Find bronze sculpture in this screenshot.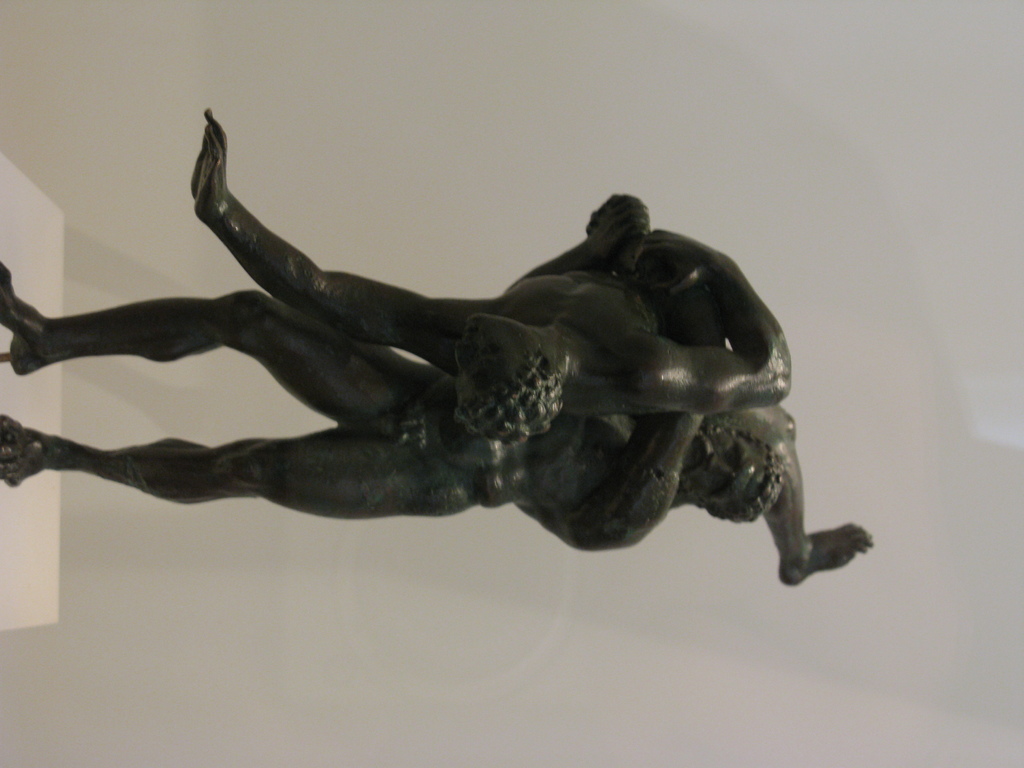
The bounding box for bronze sculpture is bbox=[21, 120, 836, 611].
